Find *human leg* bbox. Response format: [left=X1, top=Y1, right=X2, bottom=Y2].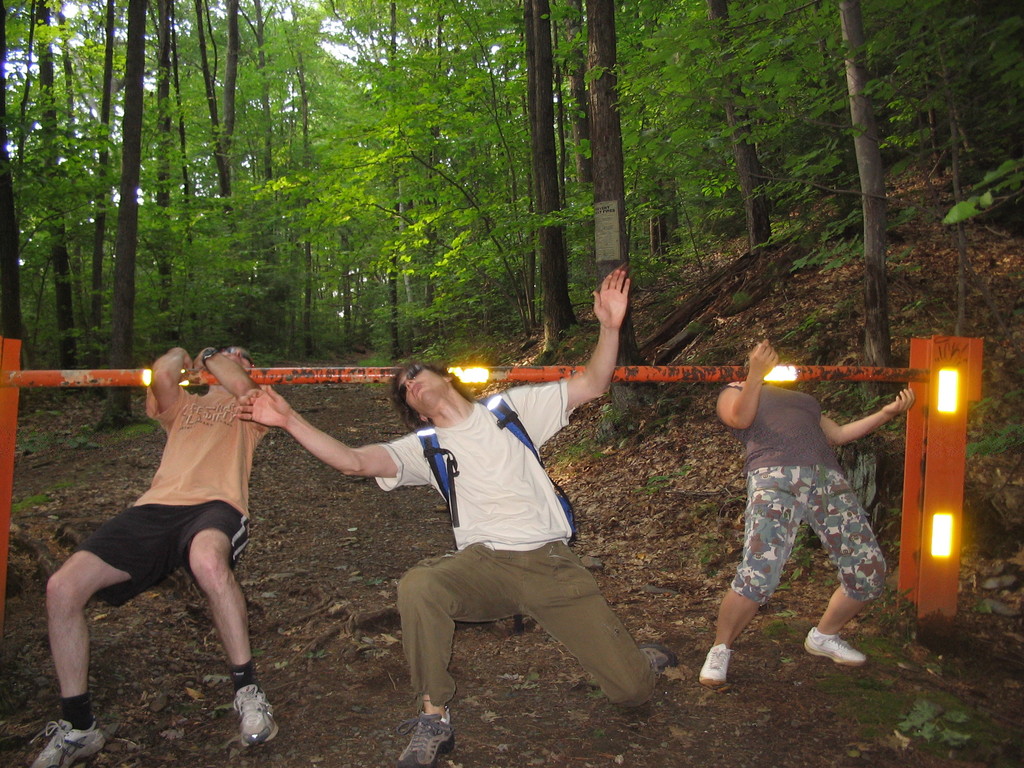
[left=396, top=538, right=516, bottom=767].
